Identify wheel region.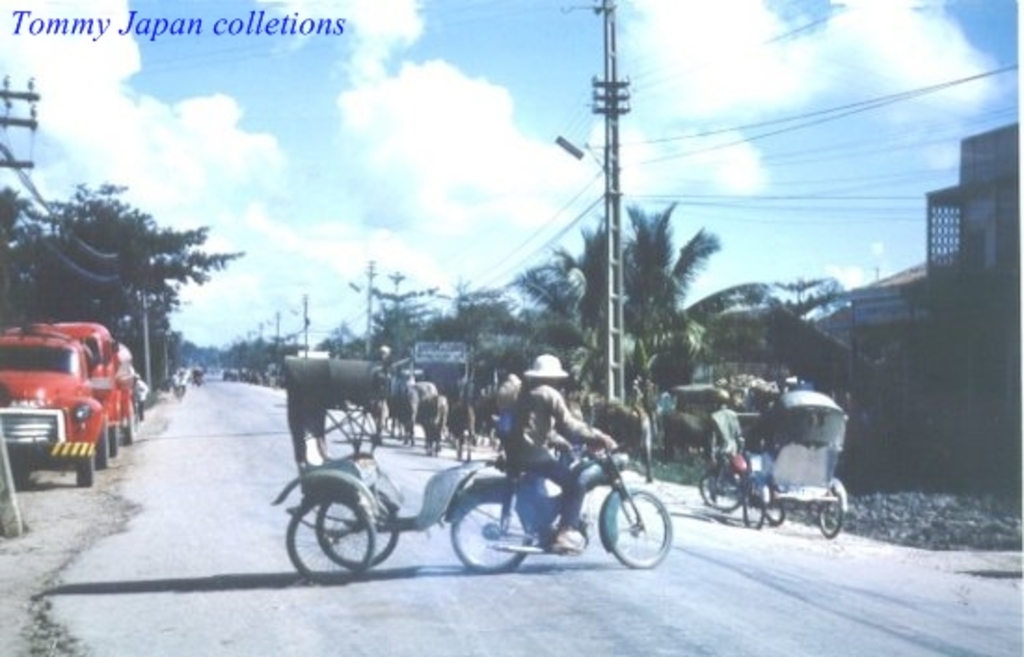
Region: 74:456:93:488.
